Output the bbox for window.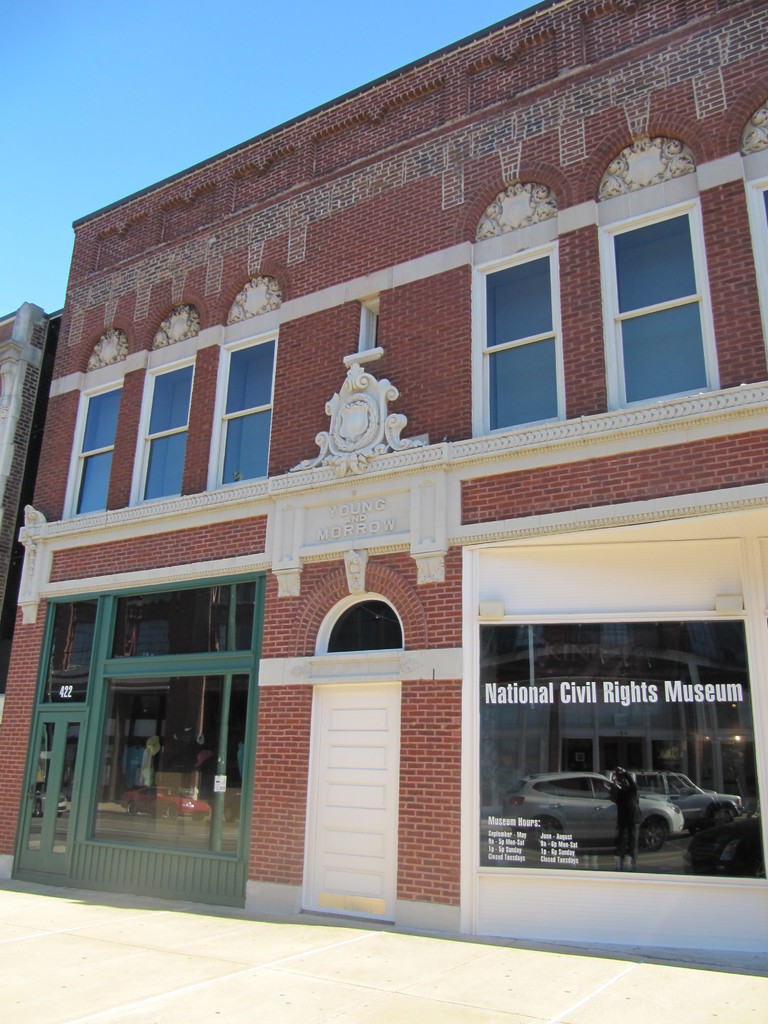
crop(470, 246, 561, 436).
